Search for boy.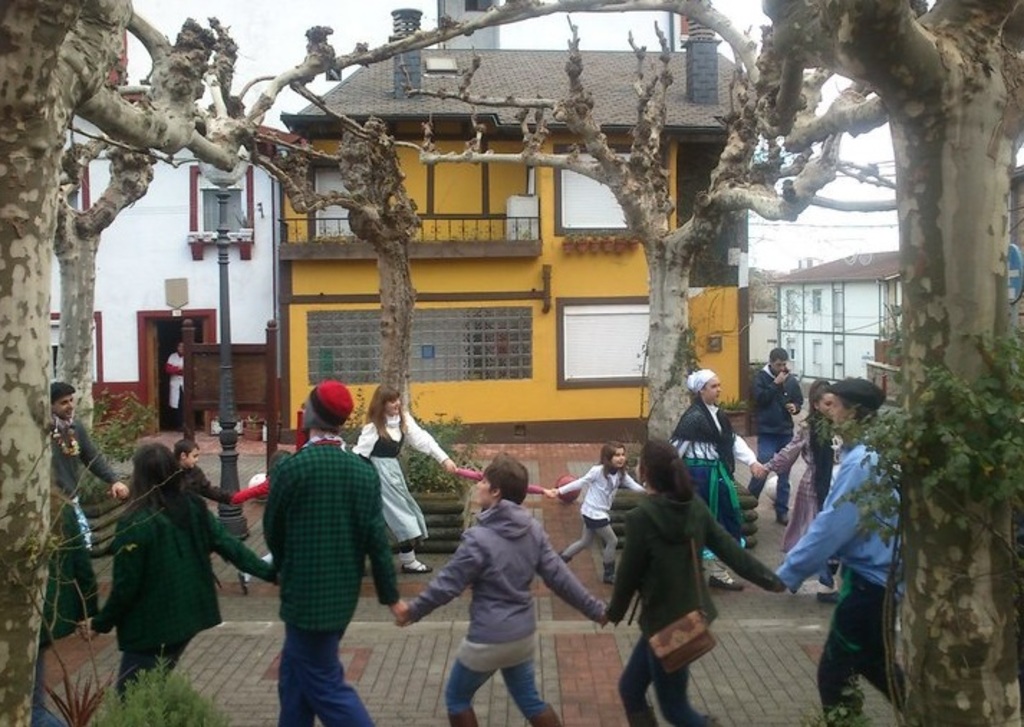
Found at select_region(405, 450, 615, 726).
